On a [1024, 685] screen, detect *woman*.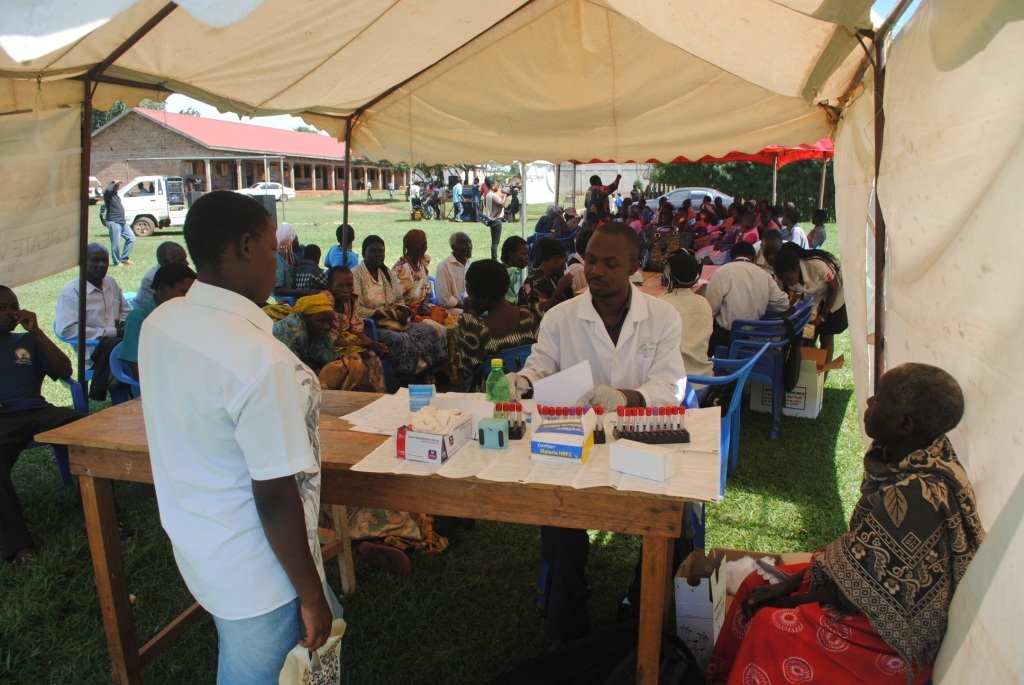
box=[134, 190, 349, 684].
